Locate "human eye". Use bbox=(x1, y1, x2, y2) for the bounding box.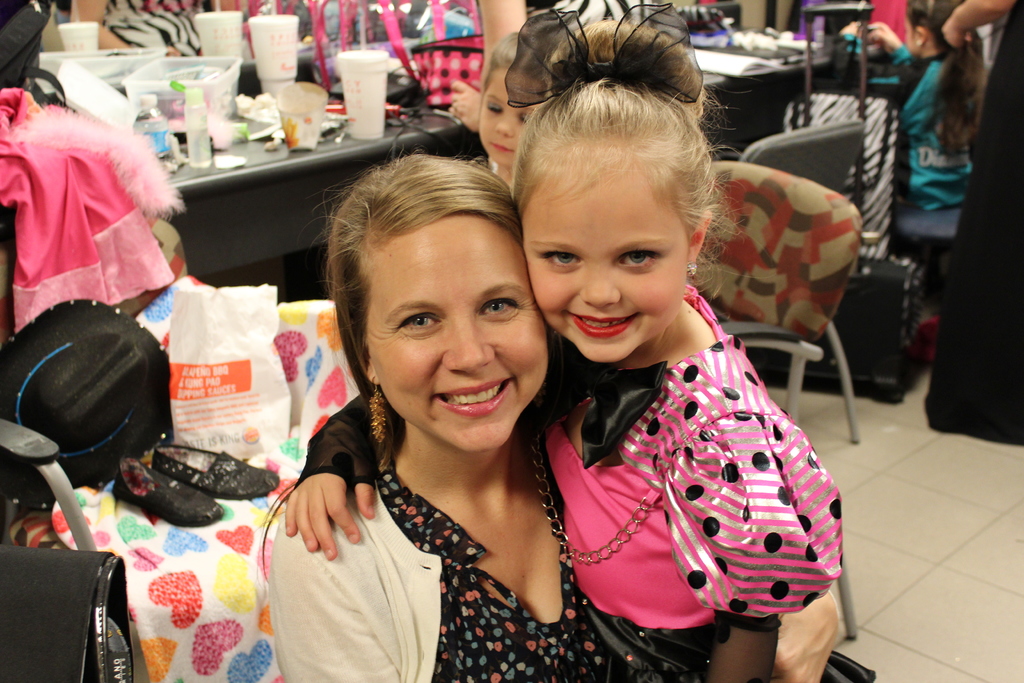
bbox=(475, 296, 521, 320).
